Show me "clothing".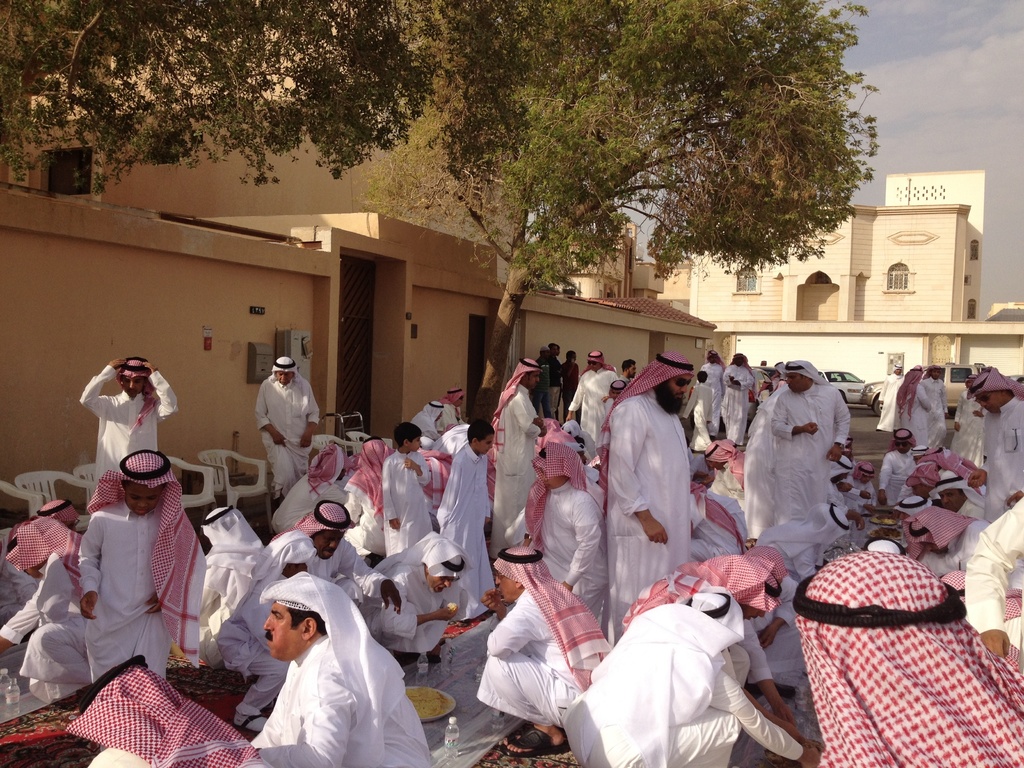
"clothing" is here: locate(574, 564, 807, 767).
